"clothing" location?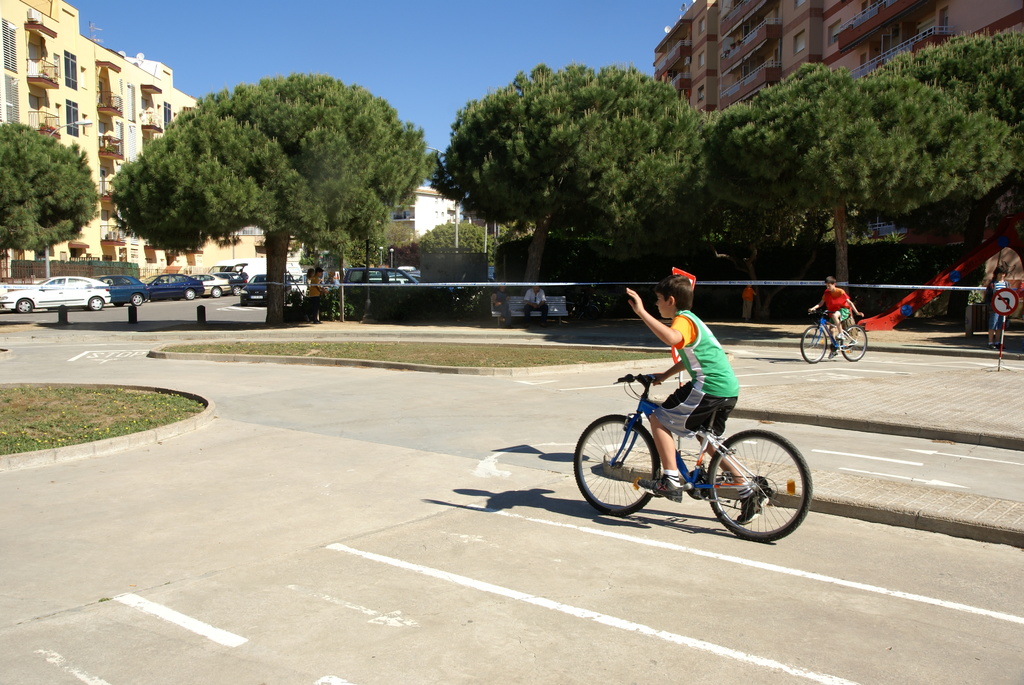
pyautogui.locateOnScreen(591, 286, 799, 504)
